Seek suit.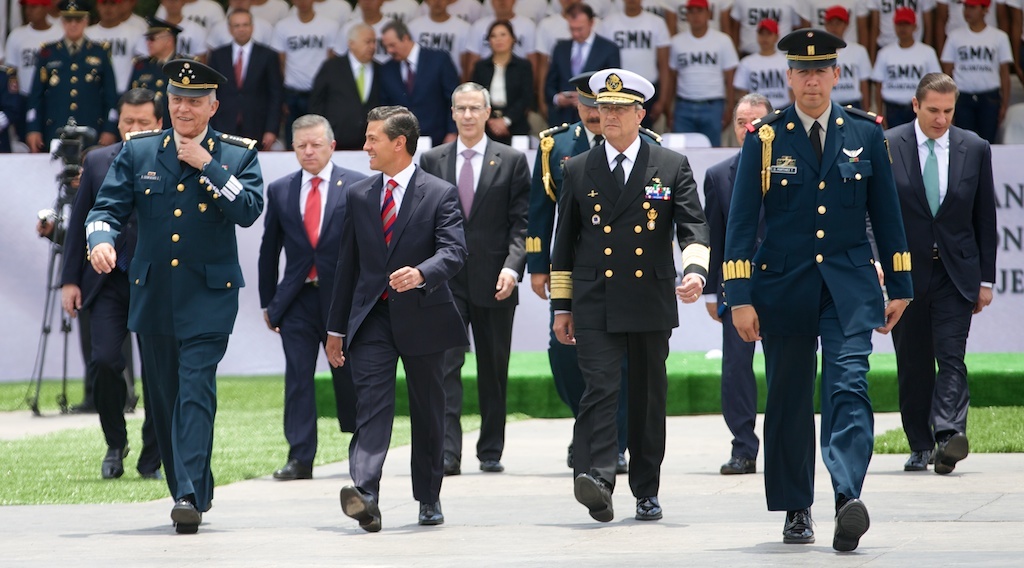
detection(720, 97, 913, 511).
